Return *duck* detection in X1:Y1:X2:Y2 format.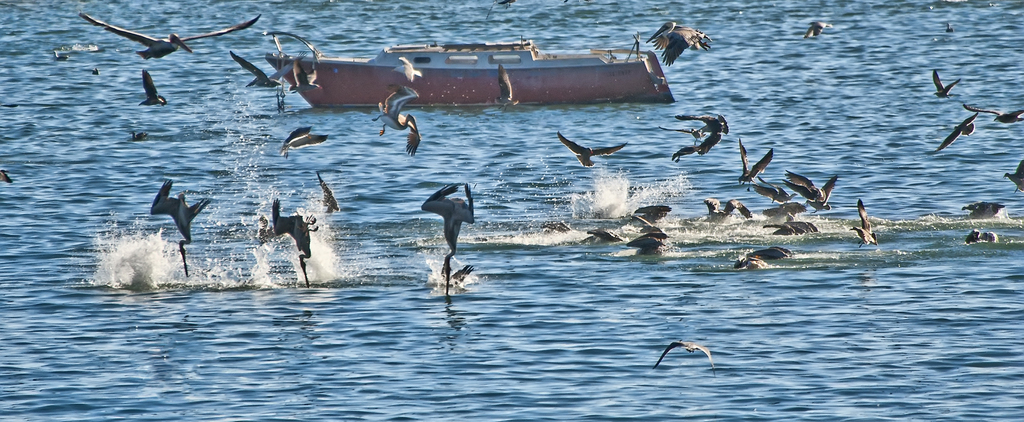
253:198:331:288.
